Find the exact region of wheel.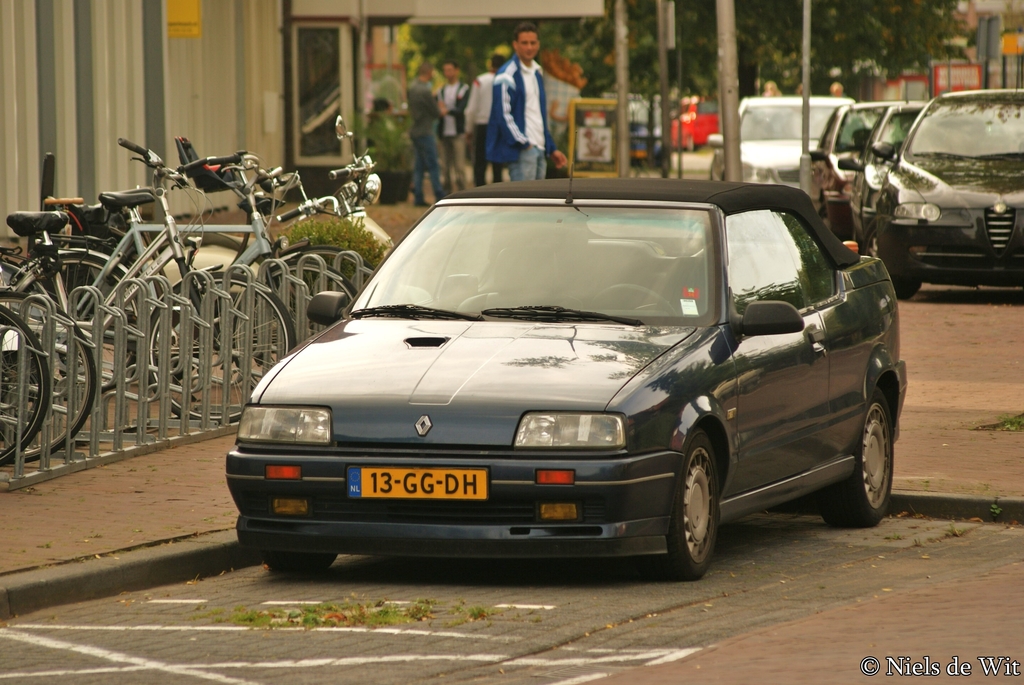
Exact region: bbox=[8, 252, 141, 394].
